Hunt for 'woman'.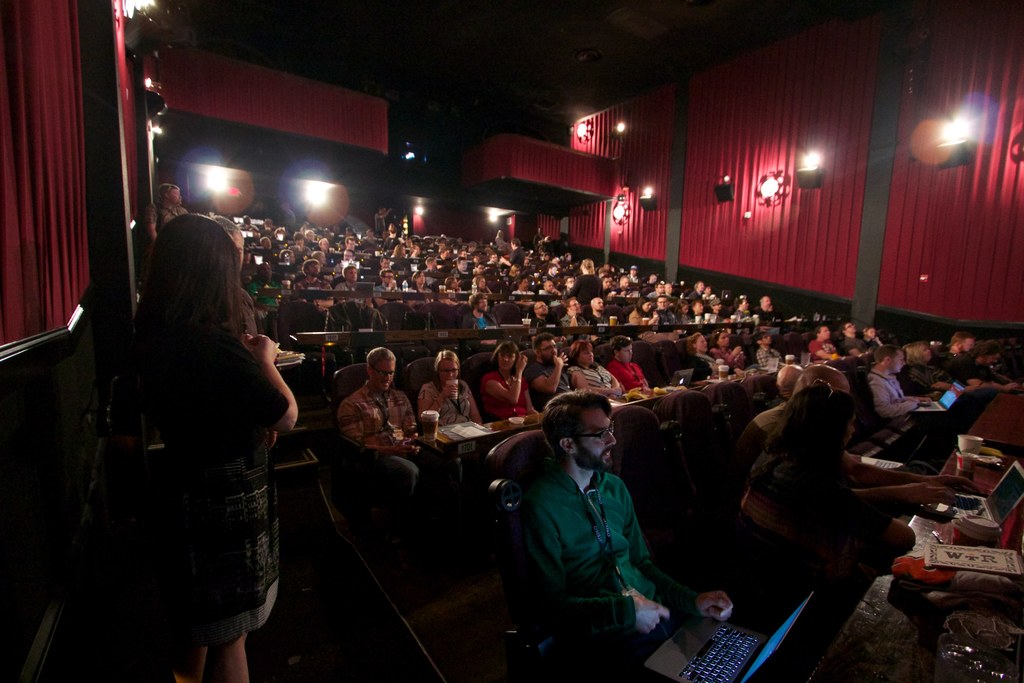
Hunted down at locate(417, 349, 484, 427).
